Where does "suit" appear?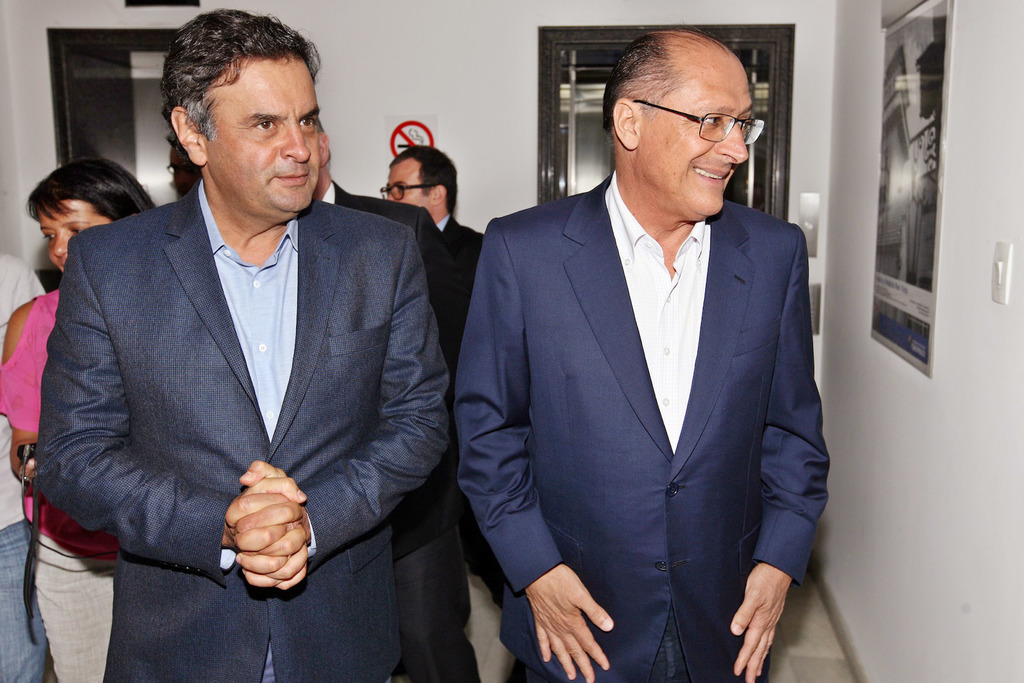
Appears at left=321, top=181, right=485, bottom=682.
